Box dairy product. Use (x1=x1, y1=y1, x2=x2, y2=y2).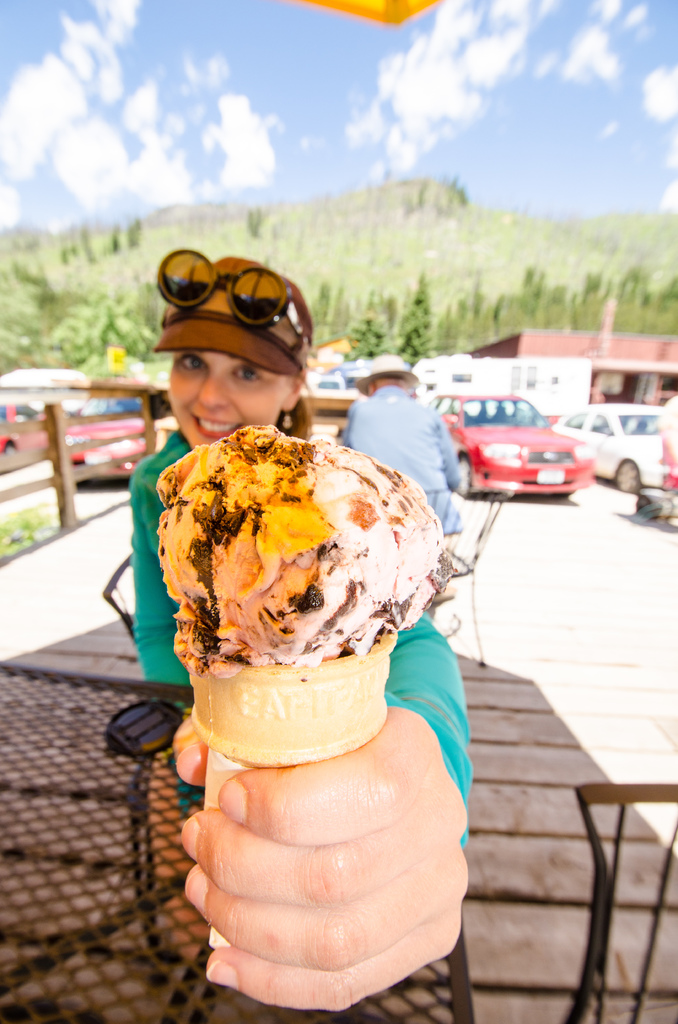
(x1=153, y1=429, x2=431, y2=678).
